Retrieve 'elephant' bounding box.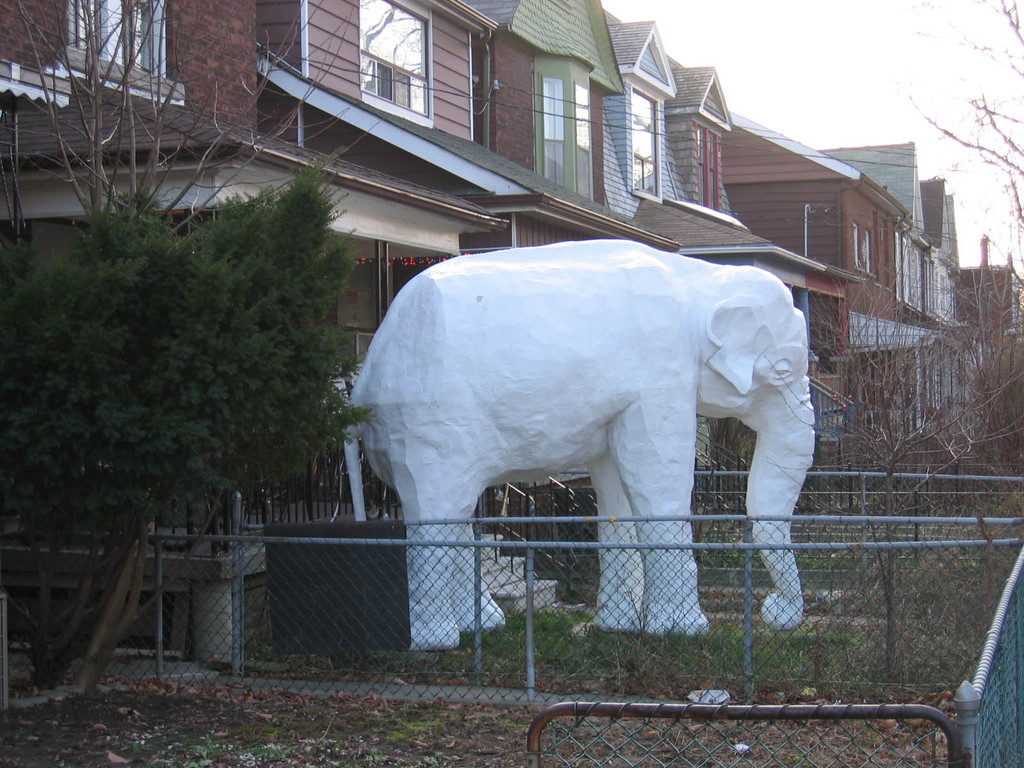
Bounding box: locate(322, 213, 836, 637).
